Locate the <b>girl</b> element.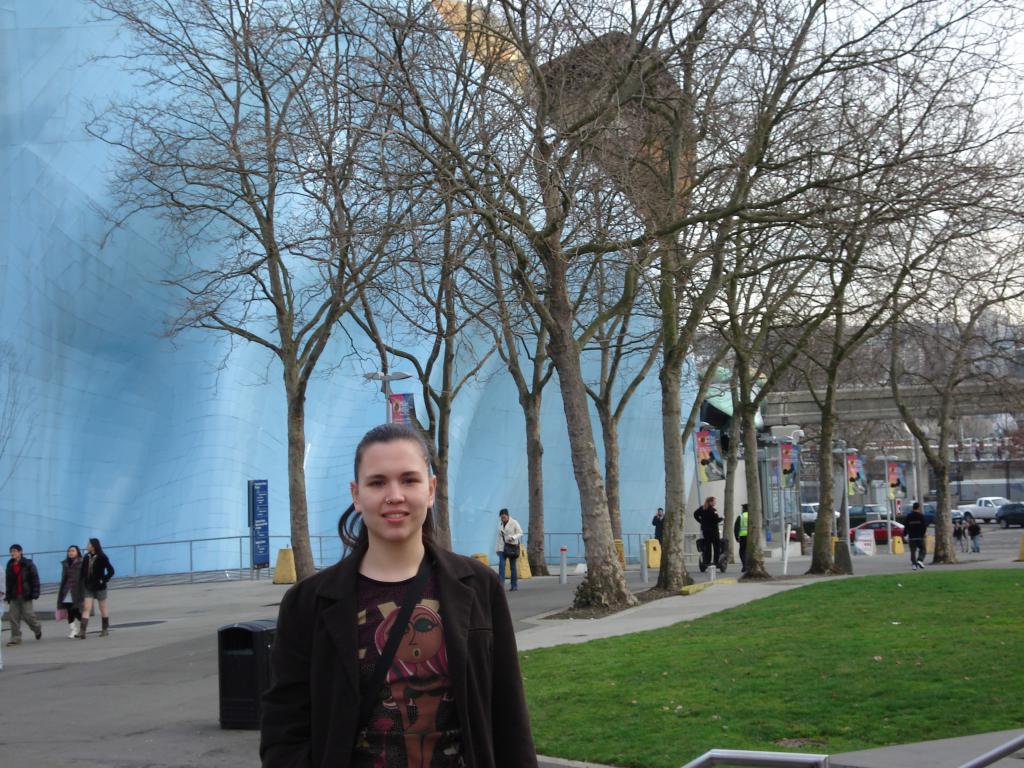
Element bbox: locate(74, 536, 113, 637).
